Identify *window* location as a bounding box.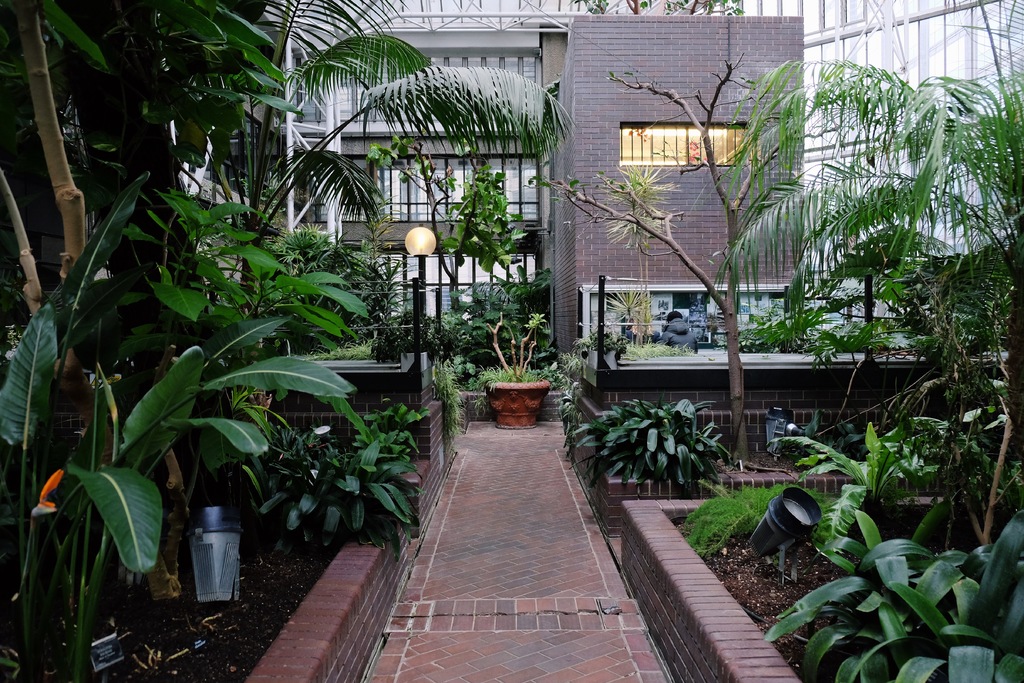
BBox(619, 124, 752, 167).
